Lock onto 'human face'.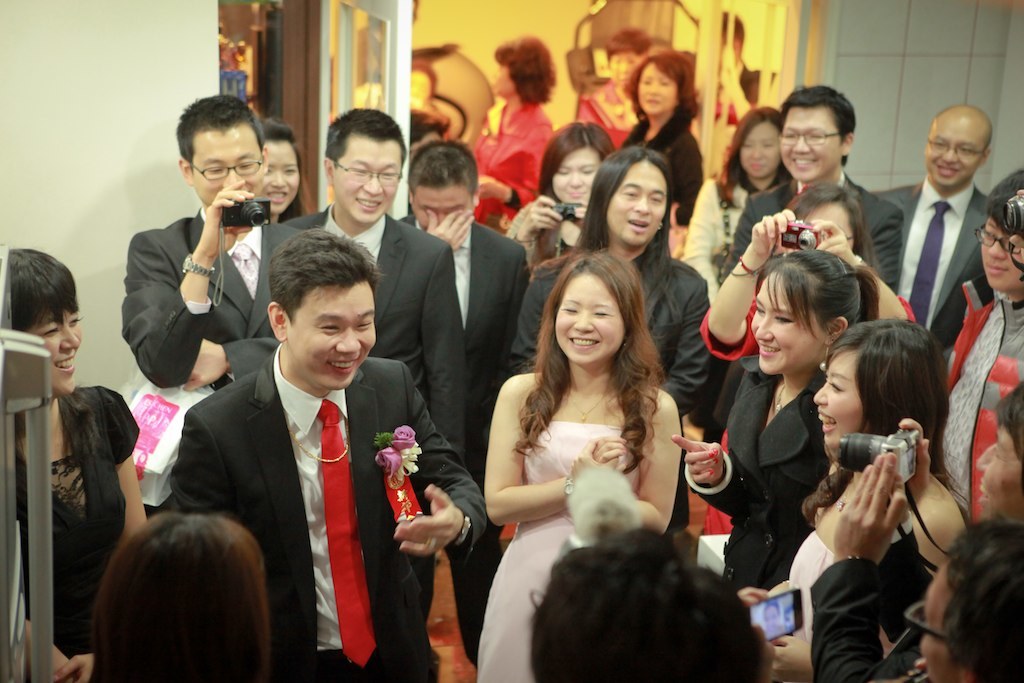
Locked: <box>746,126,780,171</box>.
